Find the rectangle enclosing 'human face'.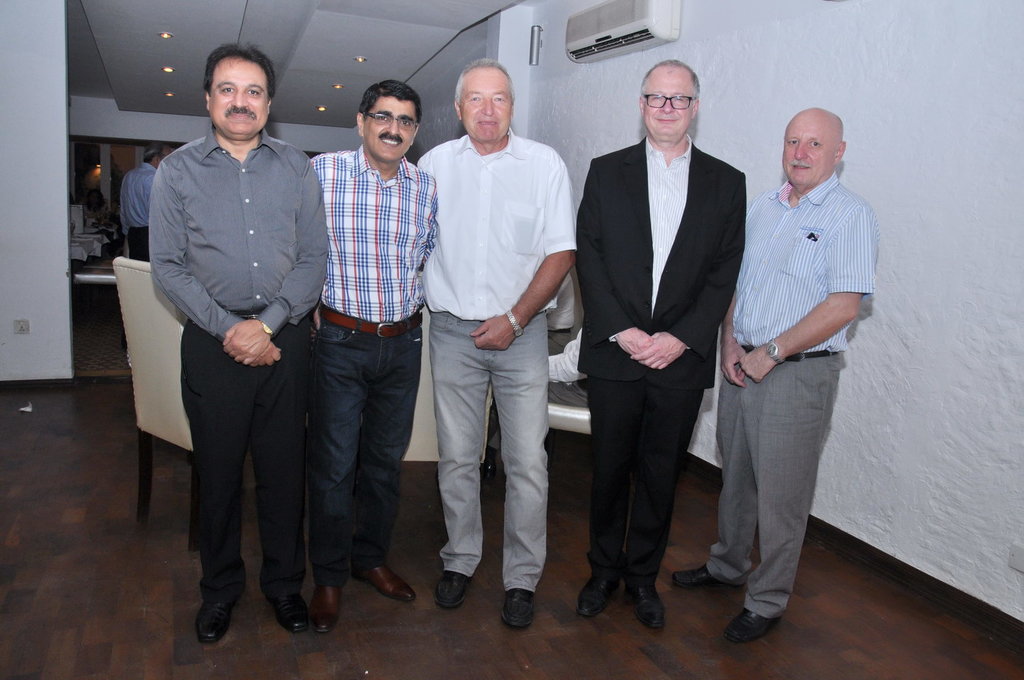
detection(641, 69, 692, 132).
